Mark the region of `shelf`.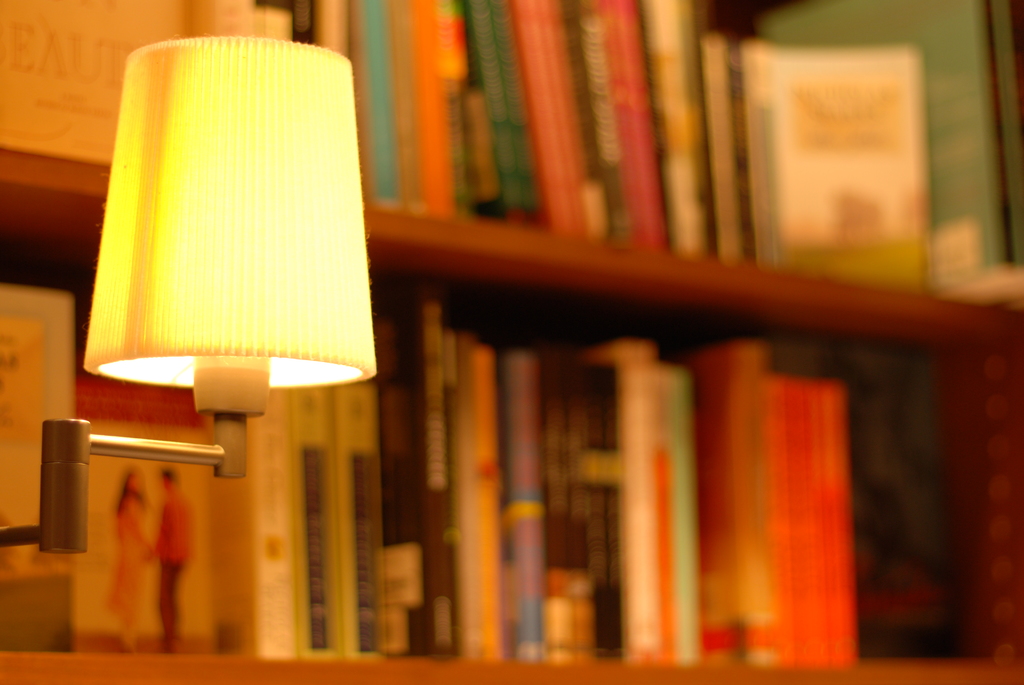
Region: region(0, 0, 1023, 323).
